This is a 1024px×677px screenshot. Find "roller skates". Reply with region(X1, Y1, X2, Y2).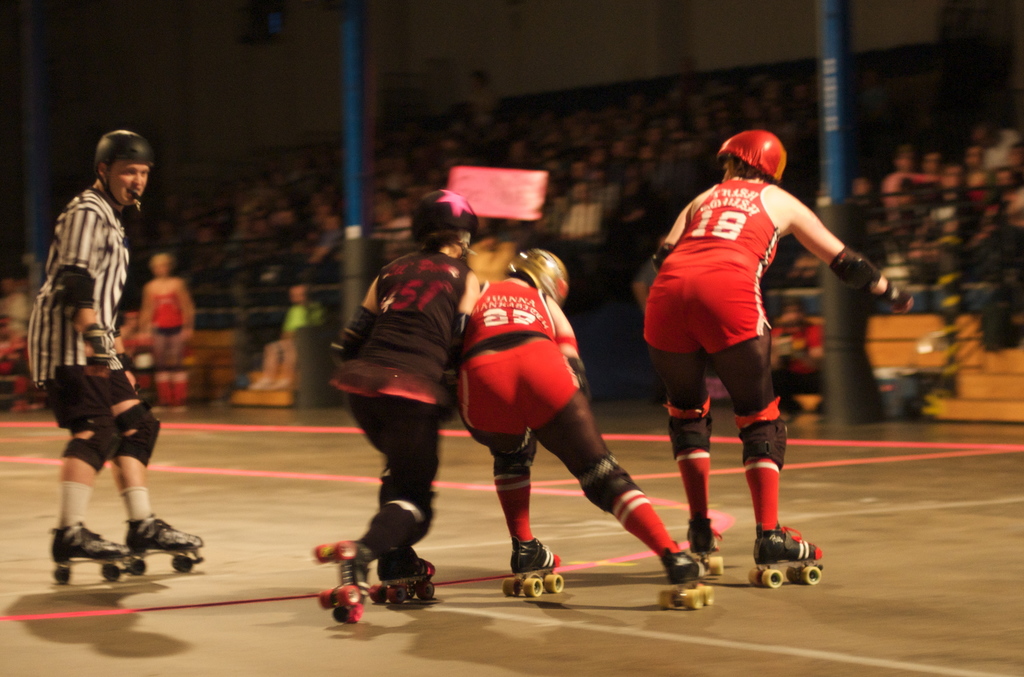
region(663, 548, 716, 611).
